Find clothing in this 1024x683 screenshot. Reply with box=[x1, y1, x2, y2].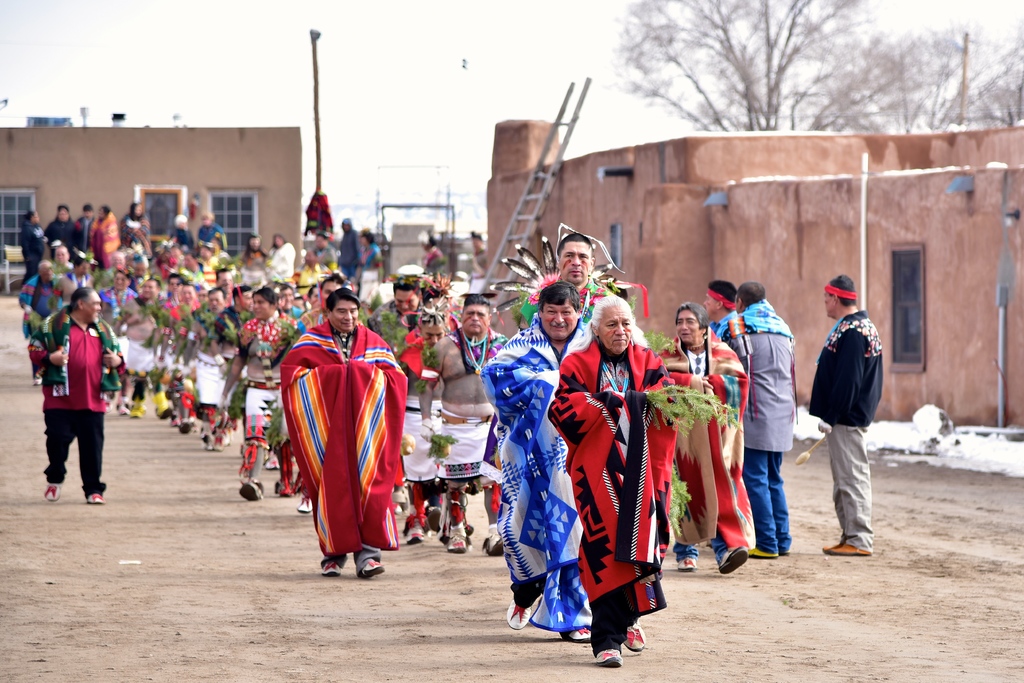
box=[266, 241, 302, 283].
